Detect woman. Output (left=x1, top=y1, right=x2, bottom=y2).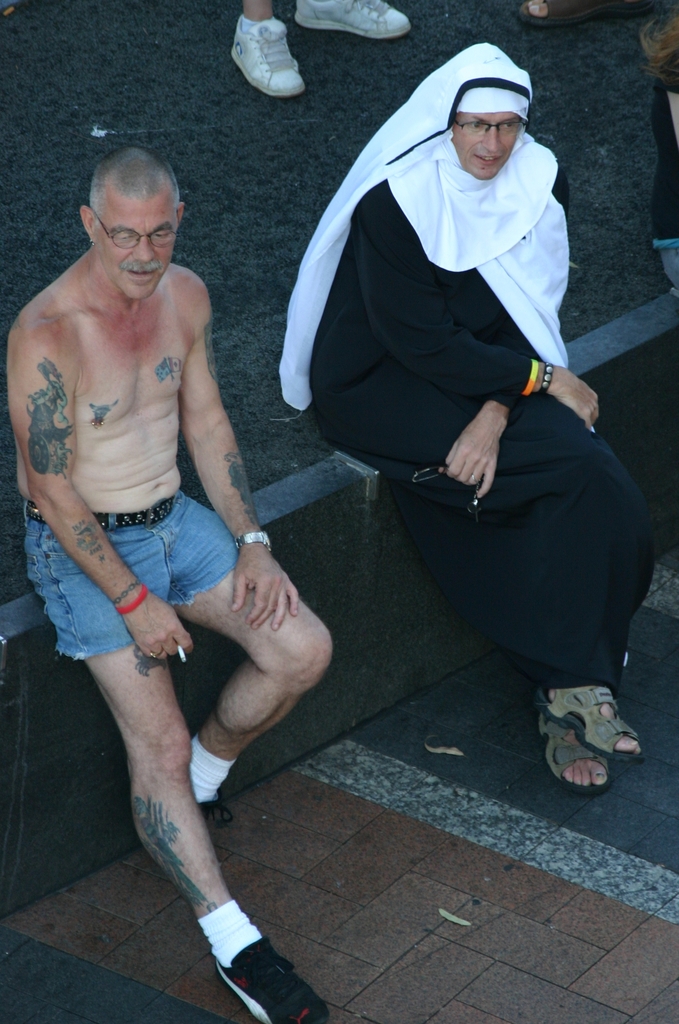
(left=259, top=6, right=634, bottom=834).
